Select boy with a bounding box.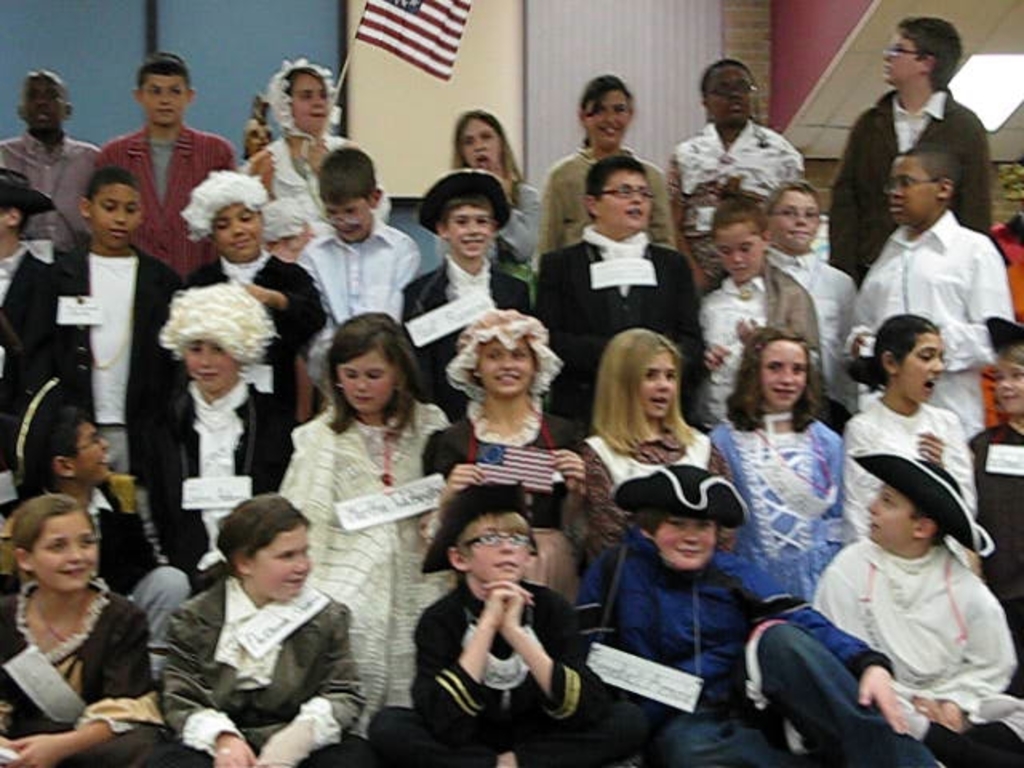
region(32, 400, 142, 546).
